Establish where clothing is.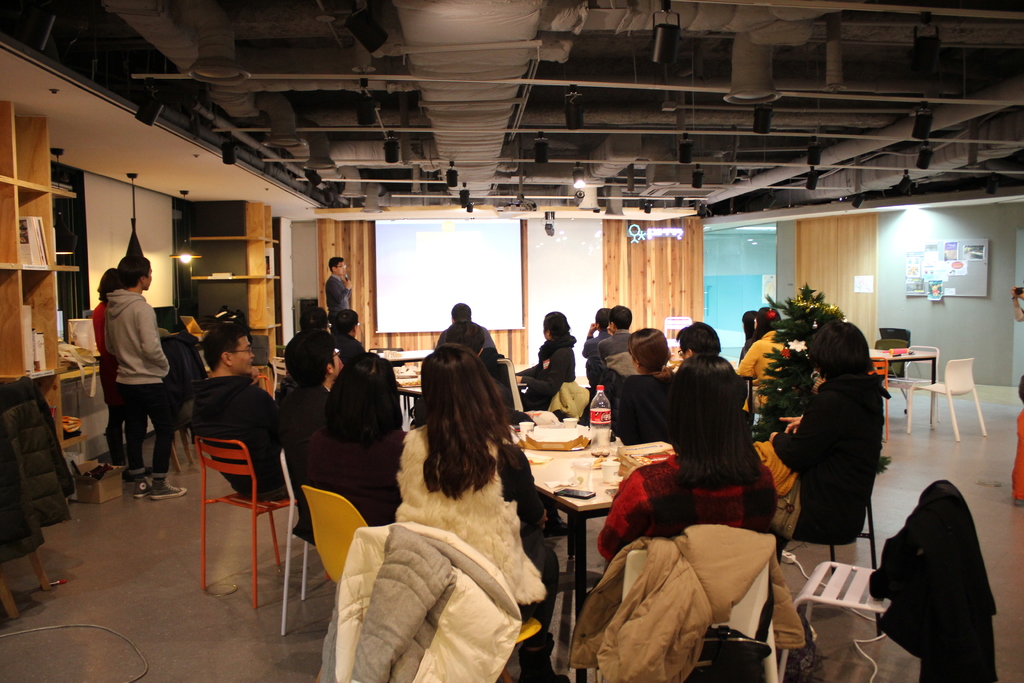
Established at <box>332,270,348,315</box>.
